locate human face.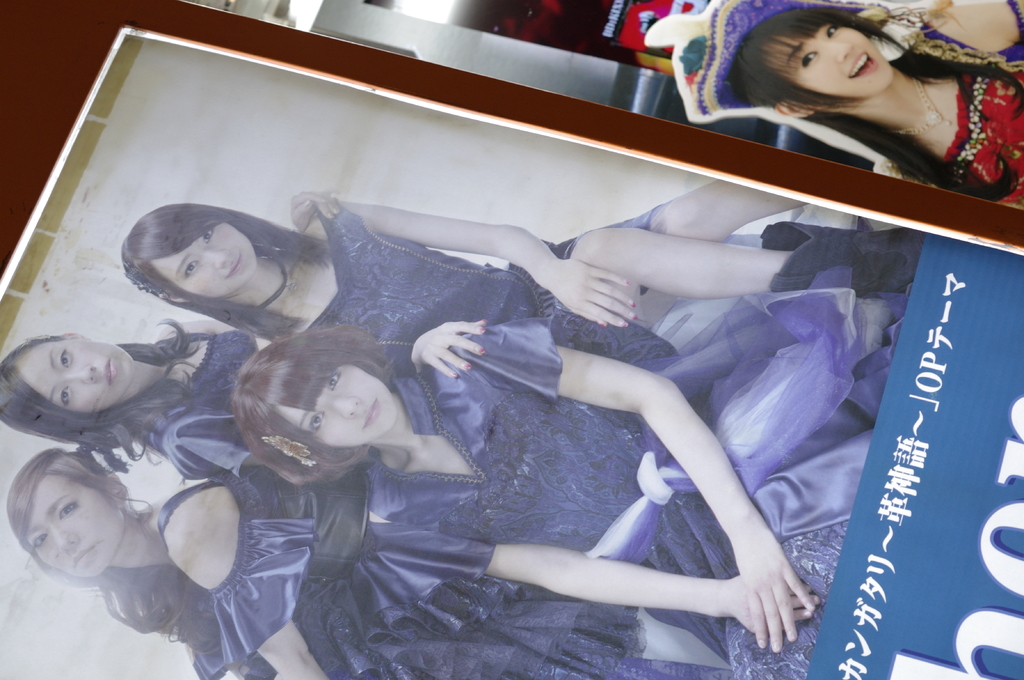
Bounding box: Rect(22, 472, 125, 574).
